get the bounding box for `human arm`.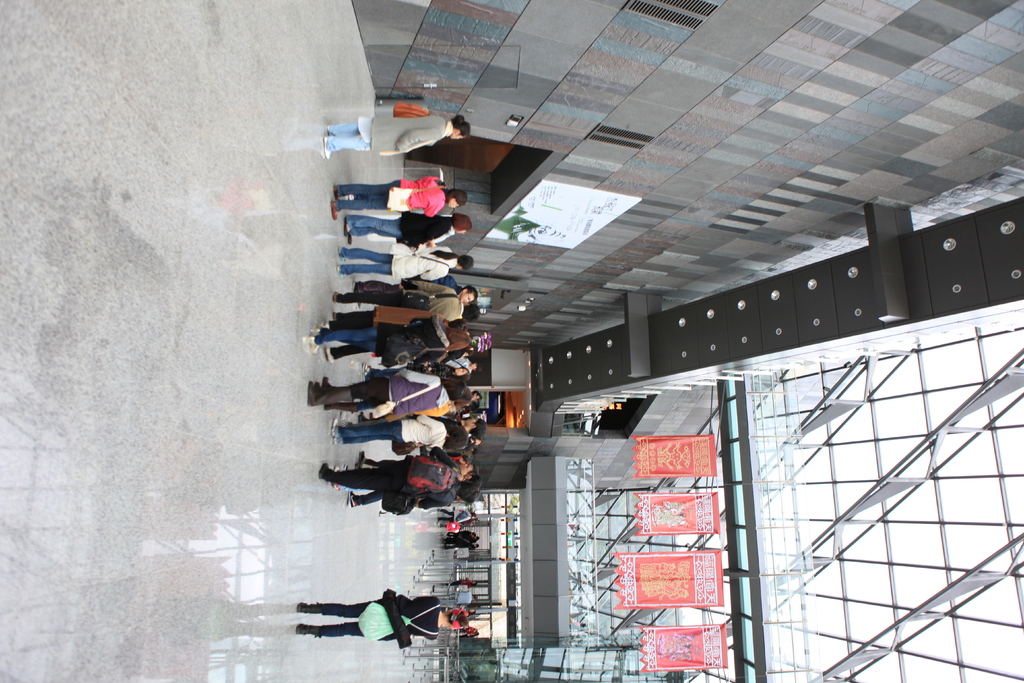
<box>395,365,436,383</box>.
